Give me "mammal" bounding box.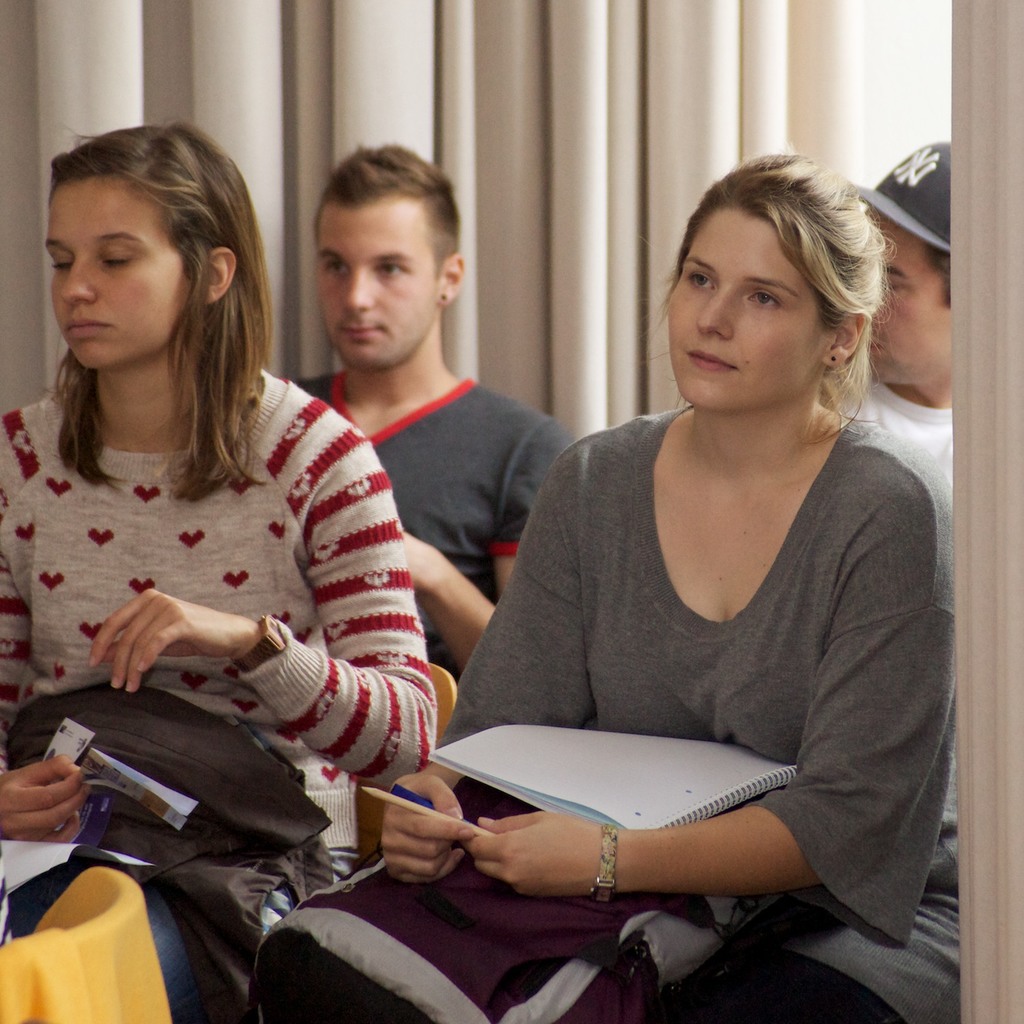
<box>825,137,963,899</box>.
